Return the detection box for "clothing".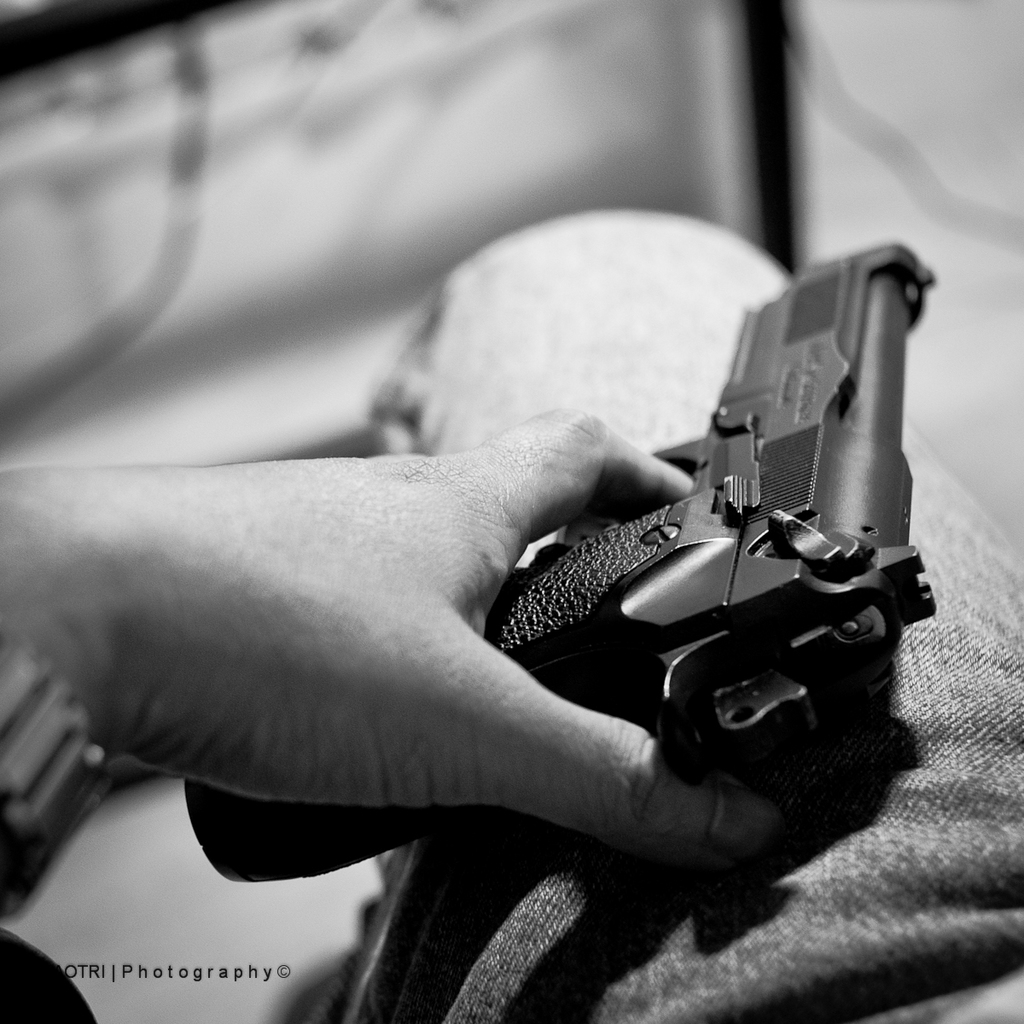
(0,209,1023,1023).
